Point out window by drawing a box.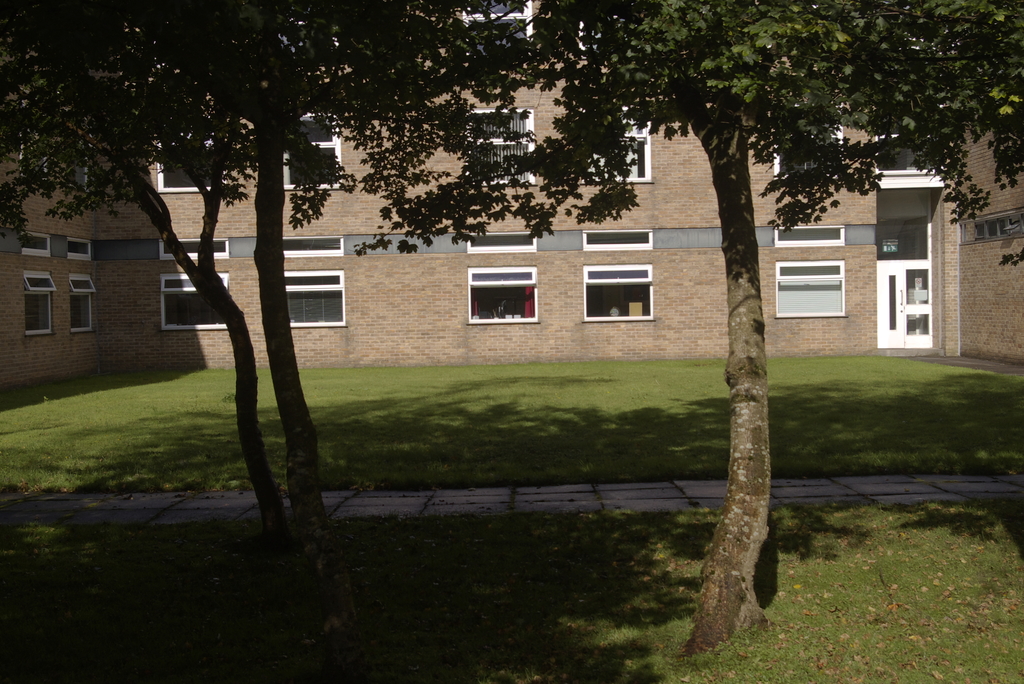
(x1=582, y1=265, x2=656, y2=325).
